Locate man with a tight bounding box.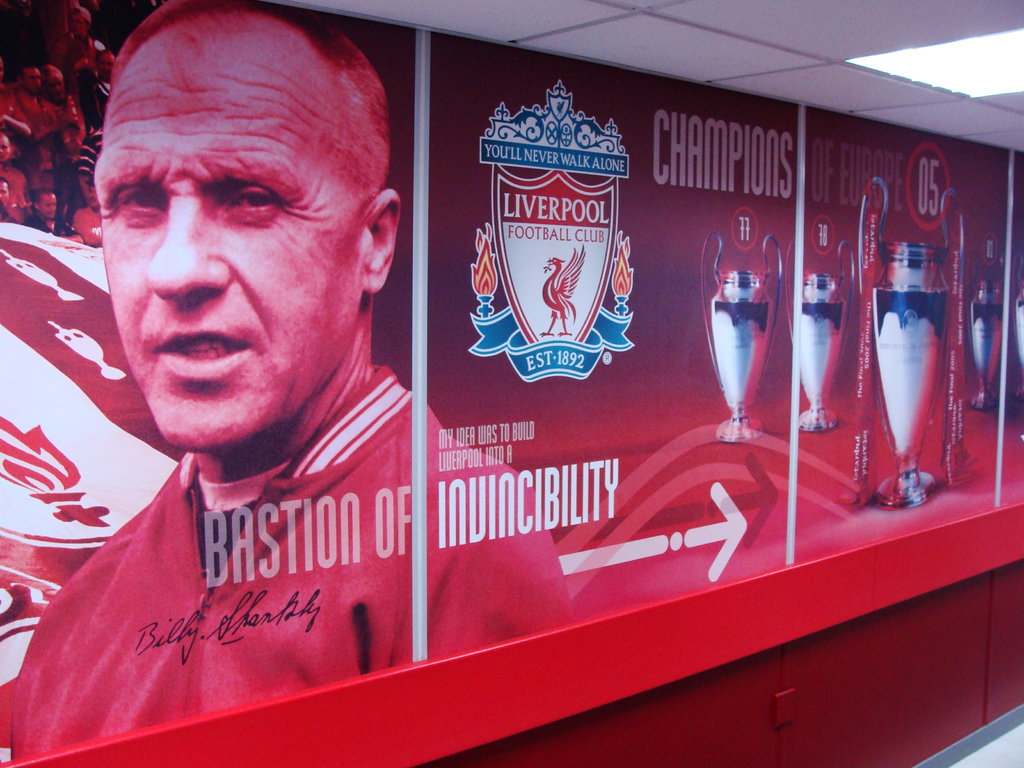
box=[0, 134, 28, 204].
